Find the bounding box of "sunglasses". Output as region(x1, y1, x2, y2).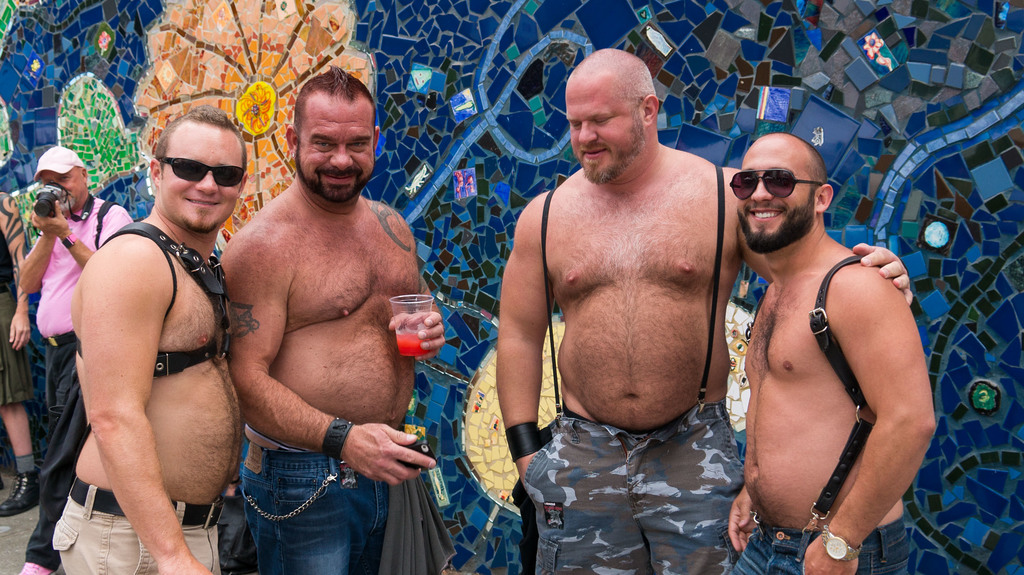
region(728, 166, 823, 200).
